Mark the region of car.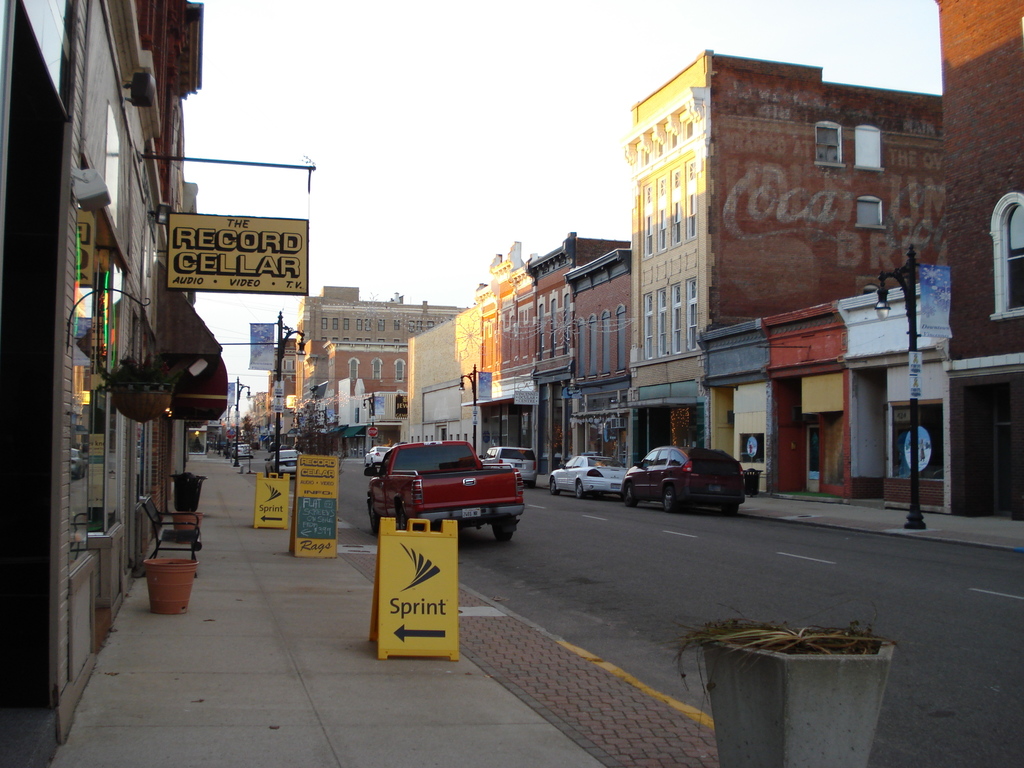
Region: [266,450,300,478].
